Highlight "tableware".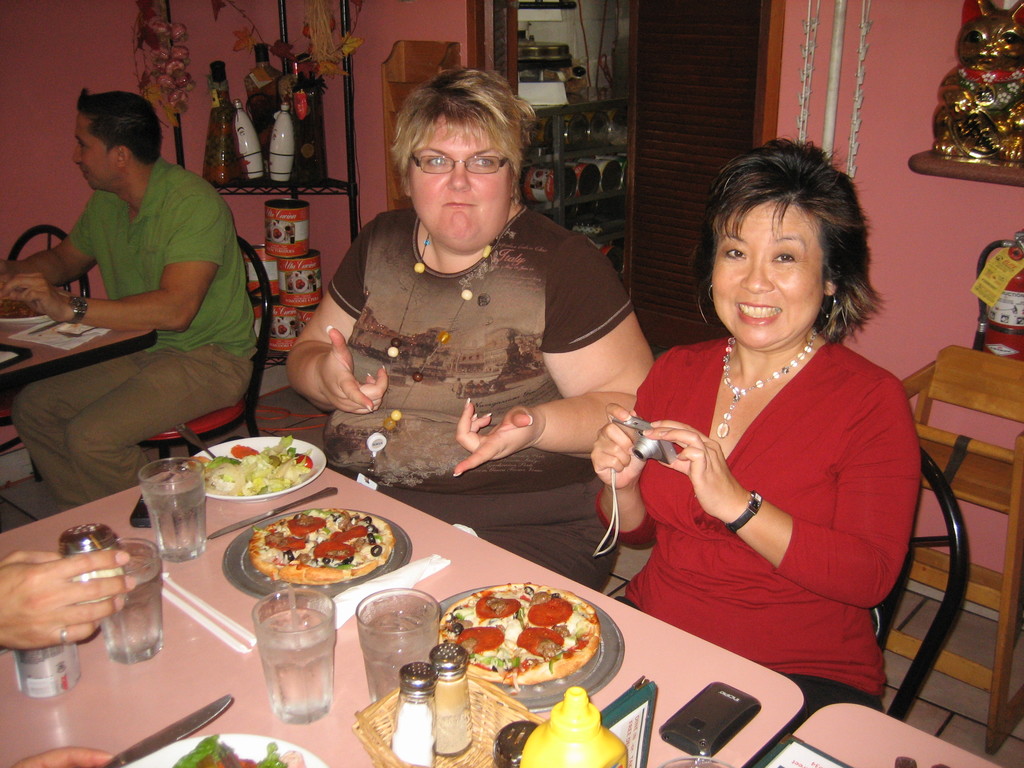
Highlighted region: BBox(28, 316, 63, 337).
